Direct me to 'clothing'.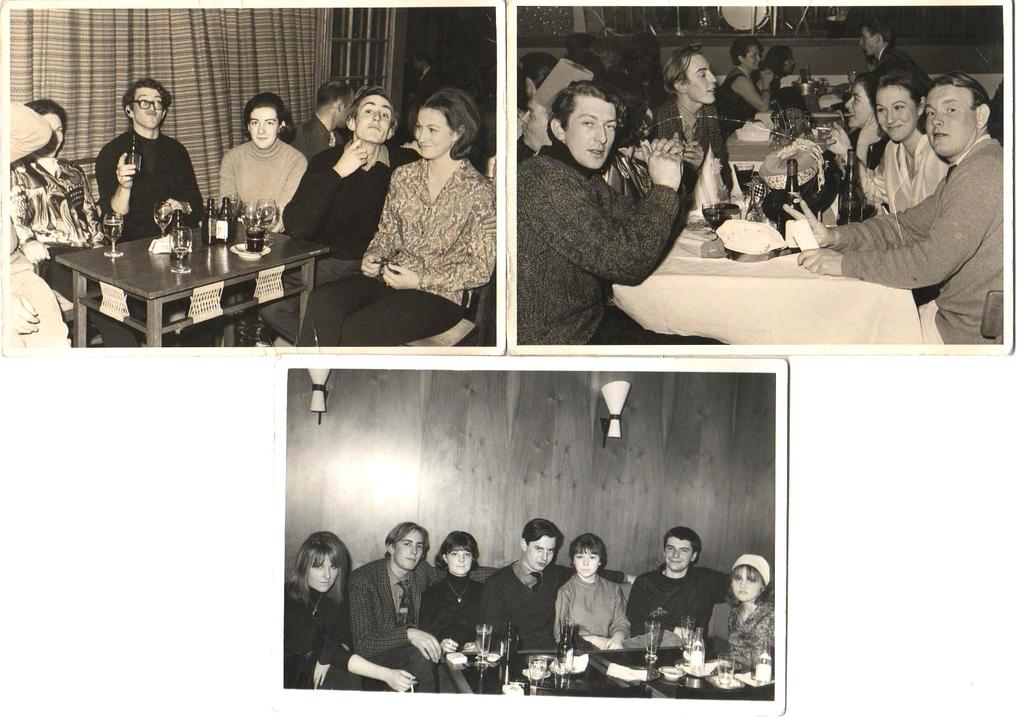
Direction: x1=90, y1=128, x2=209, y2=348.
